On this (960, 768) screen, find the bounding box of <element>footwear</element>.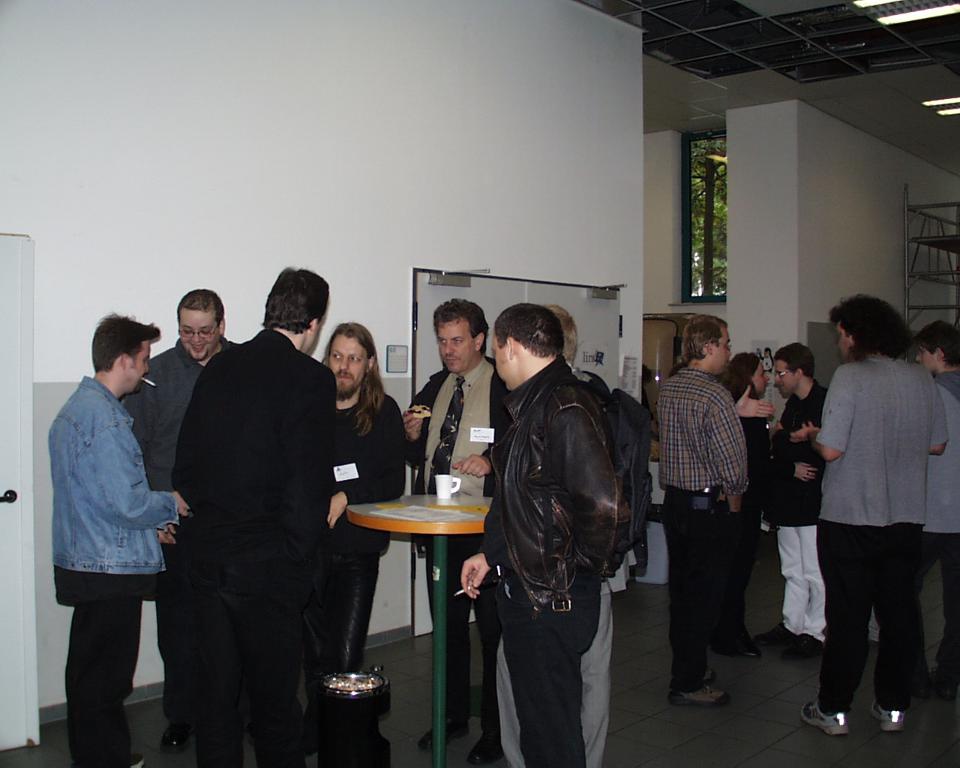
Bounding box: detection(801, 703, 847, 737).
